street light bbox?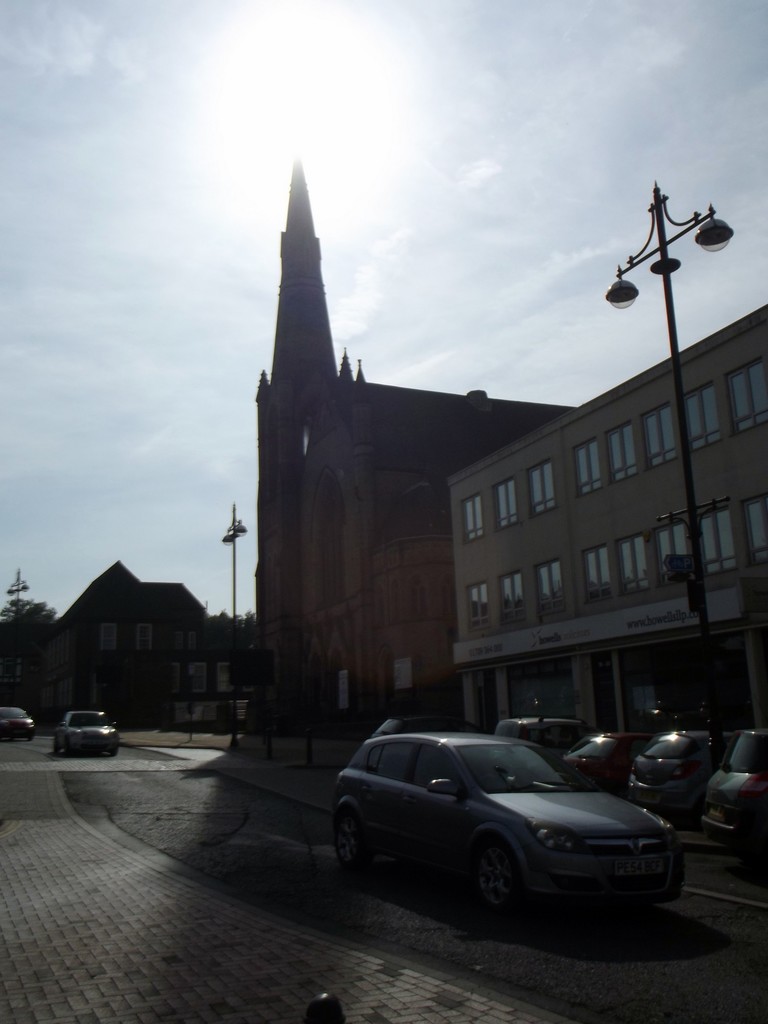
l=0, t=566, r=34, b=623
